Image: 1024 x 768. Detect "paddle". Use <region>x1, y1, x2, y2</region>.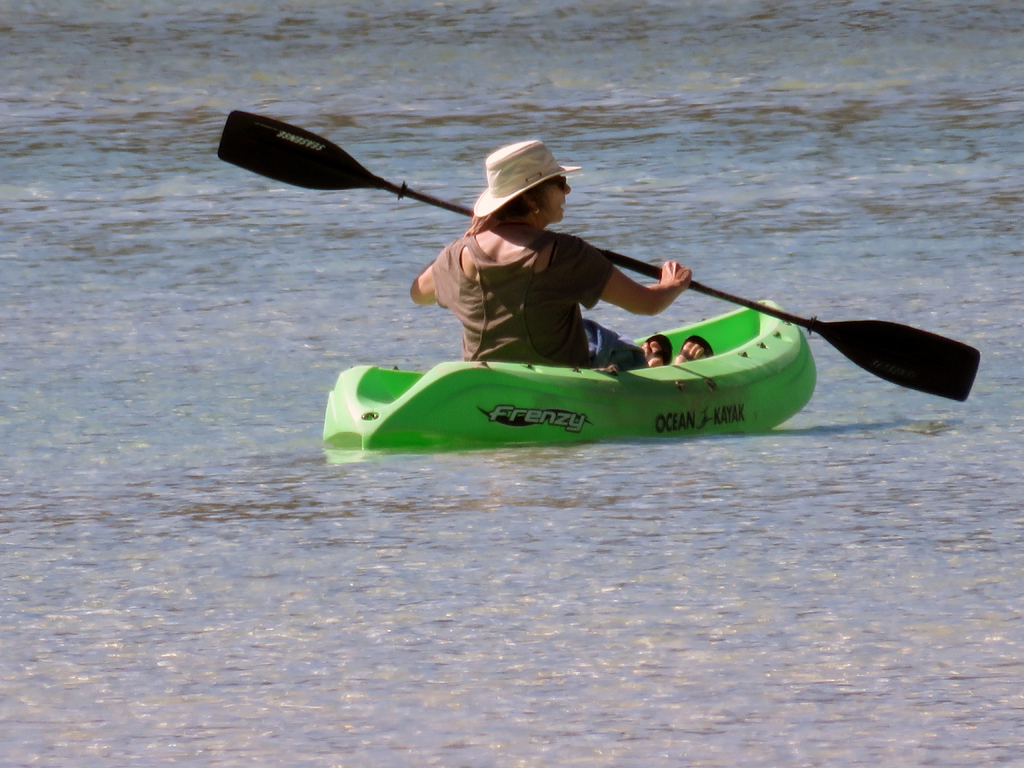
<region>220, 105, 982, 403</region>.
